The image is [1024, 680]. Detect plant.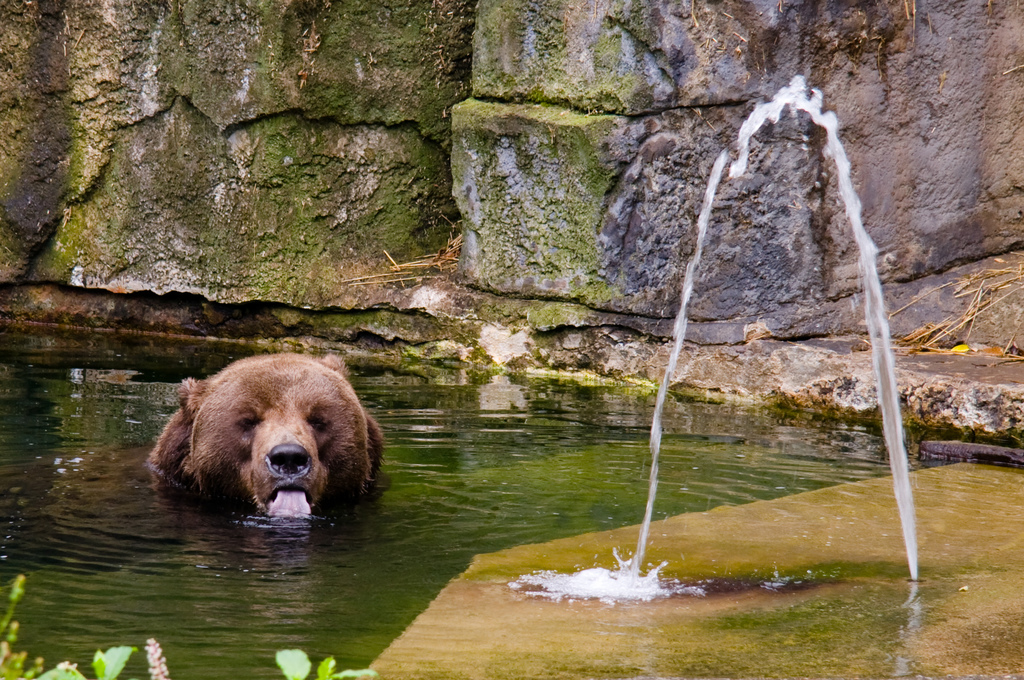
Detection: <box>0,575,173,679</box>.
